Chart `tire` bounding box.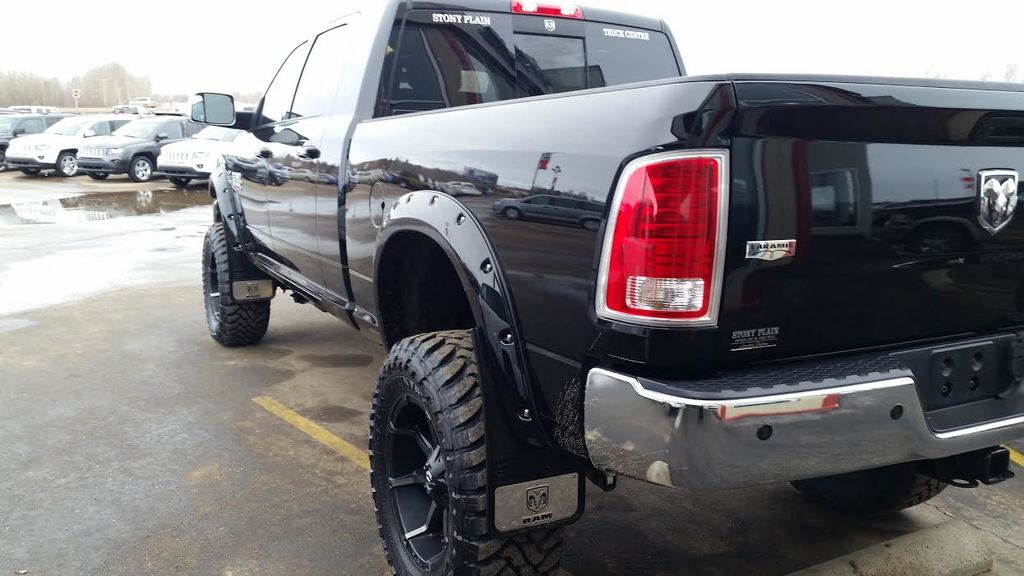
Charted: box(58, 151, 79, 177).
